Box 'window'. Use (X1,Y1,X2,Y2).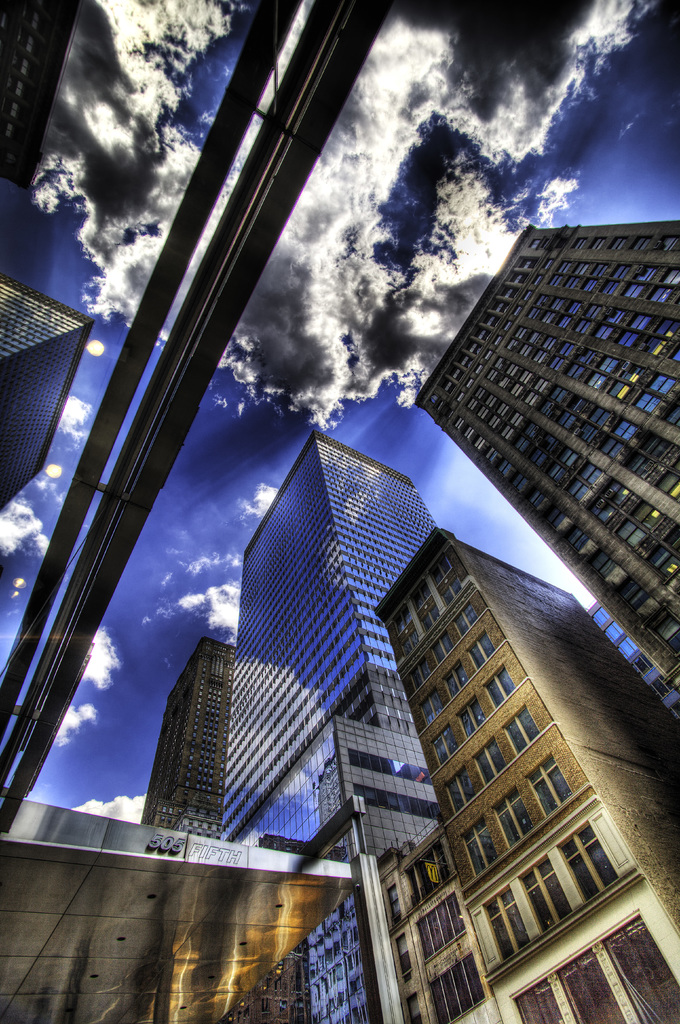
(410,579,429,607).
